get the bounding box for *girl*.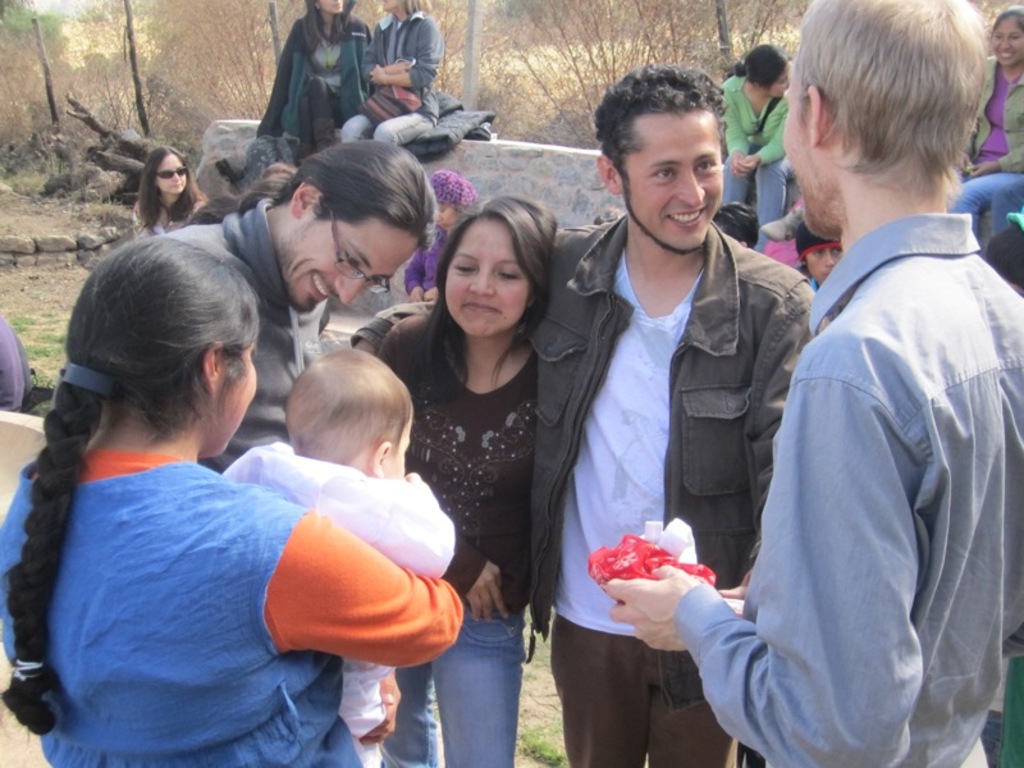
(129,147,206,238).
